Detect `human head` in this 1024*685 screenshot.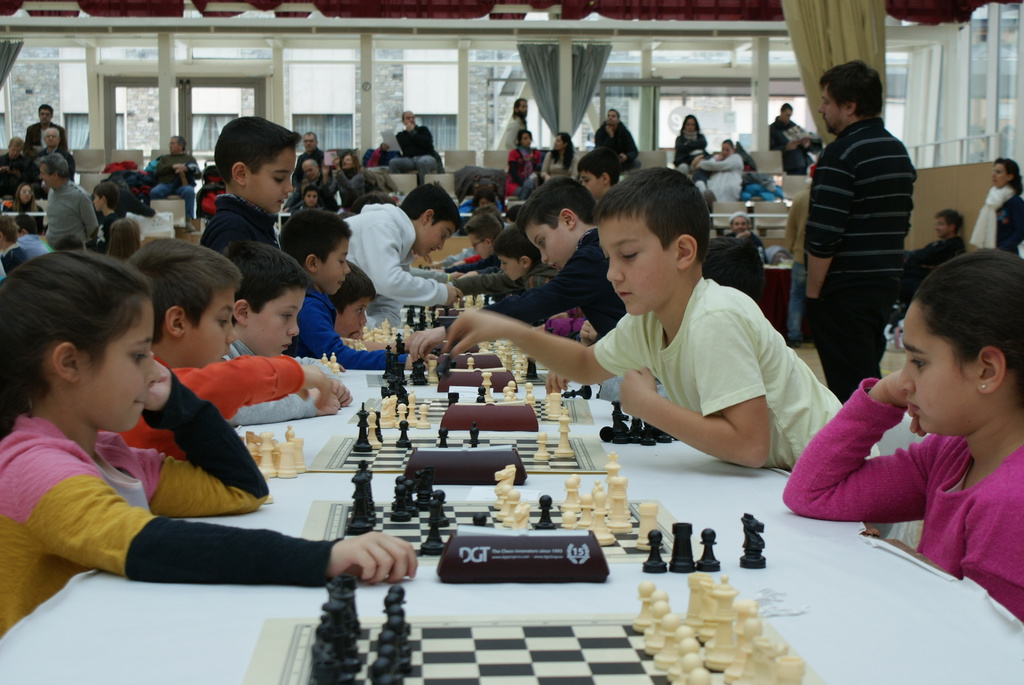
Detection: locate(721, 140, 738, 156).
